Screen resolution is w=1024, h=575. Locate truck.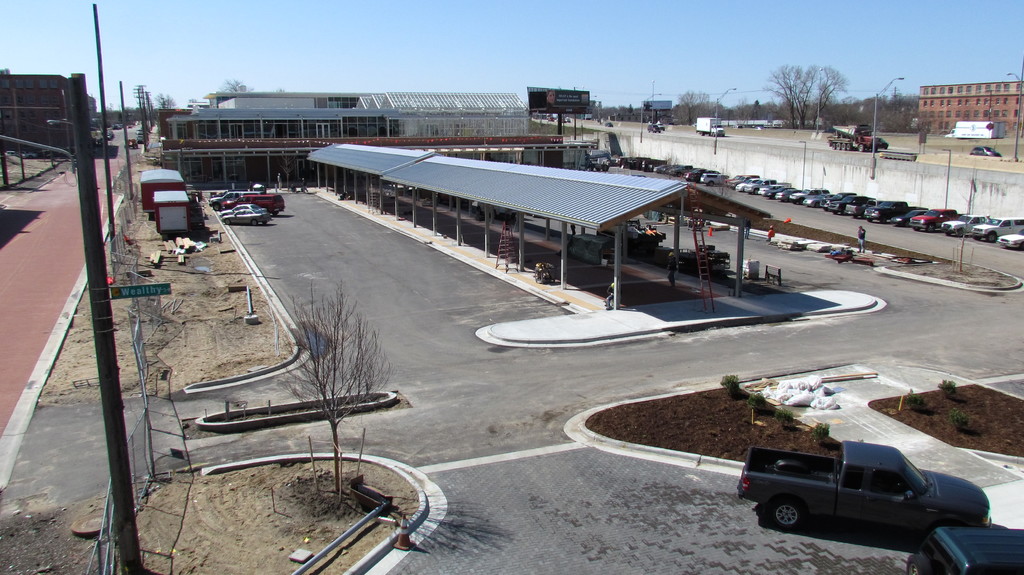
744,443,996,551.
